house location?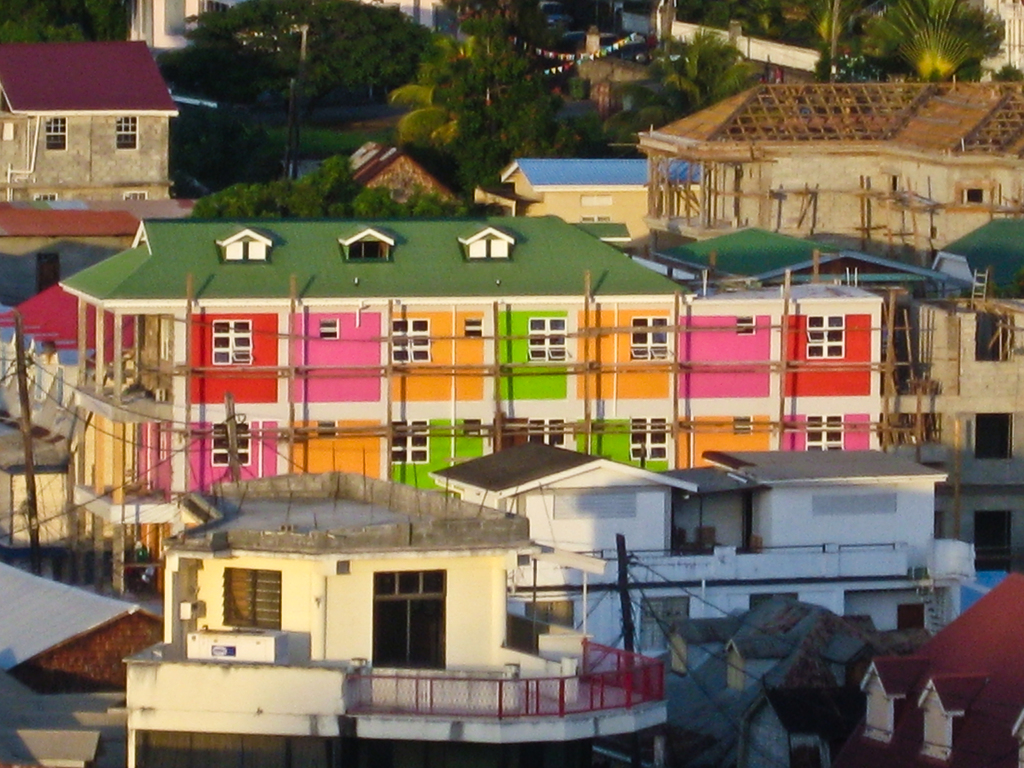
box=[632, 100, 1023, 444]
